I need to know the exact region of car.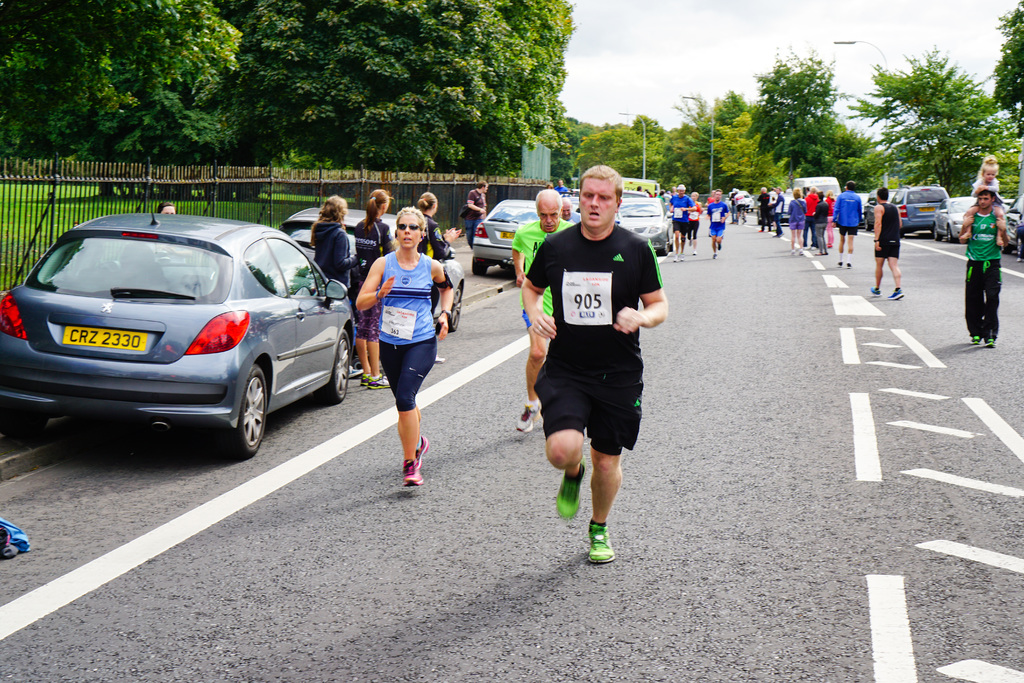
Region: [x1=0, y1=204, x2=356, y2=454].
